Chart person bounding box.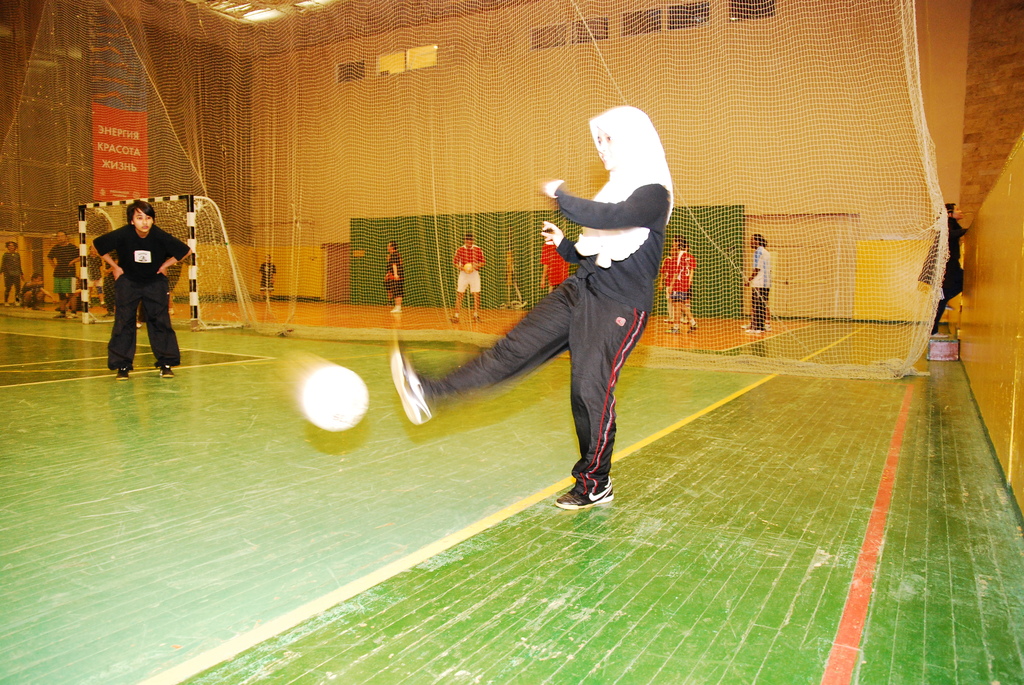
Charted: 376:240:404:314.
